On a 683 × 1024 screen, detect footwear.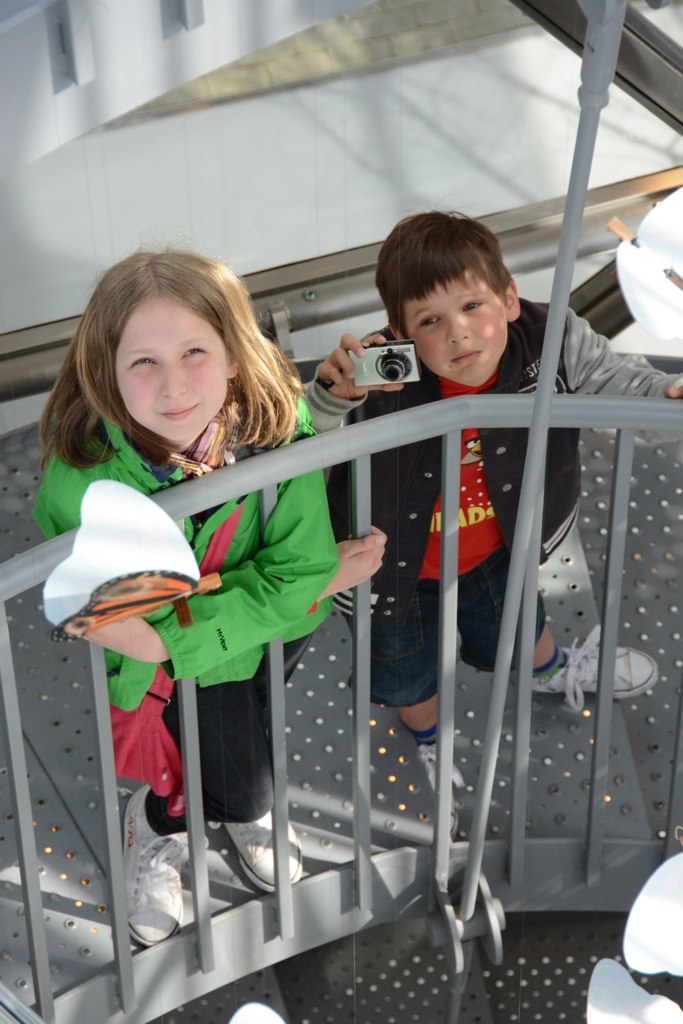
[534, 613, 662, 687].
